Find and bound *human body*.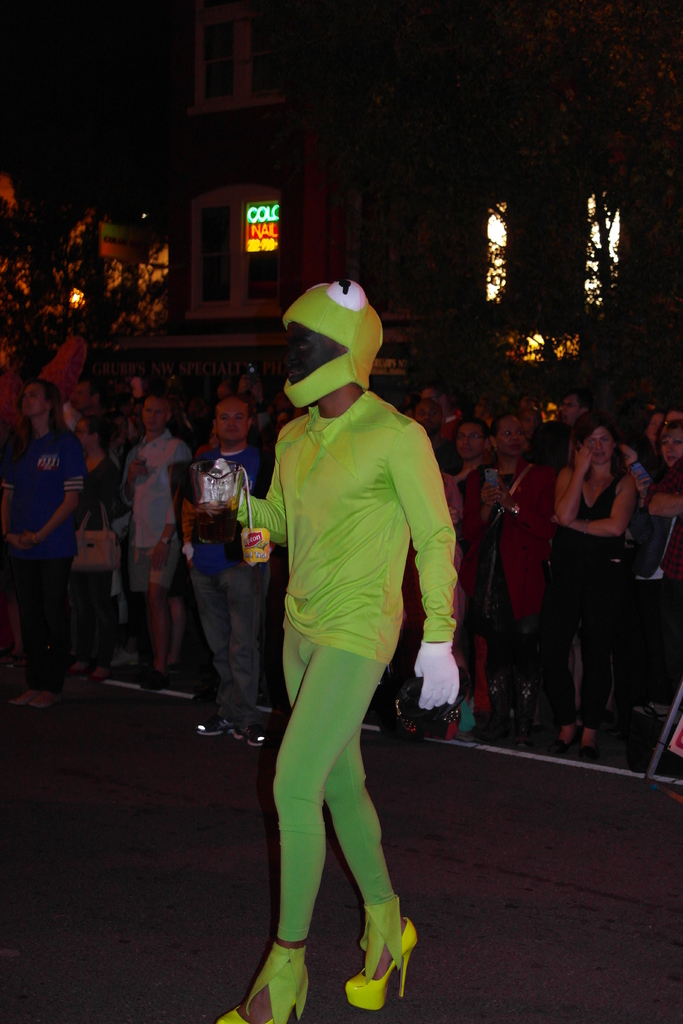
Bound: 536,442,636,770.
